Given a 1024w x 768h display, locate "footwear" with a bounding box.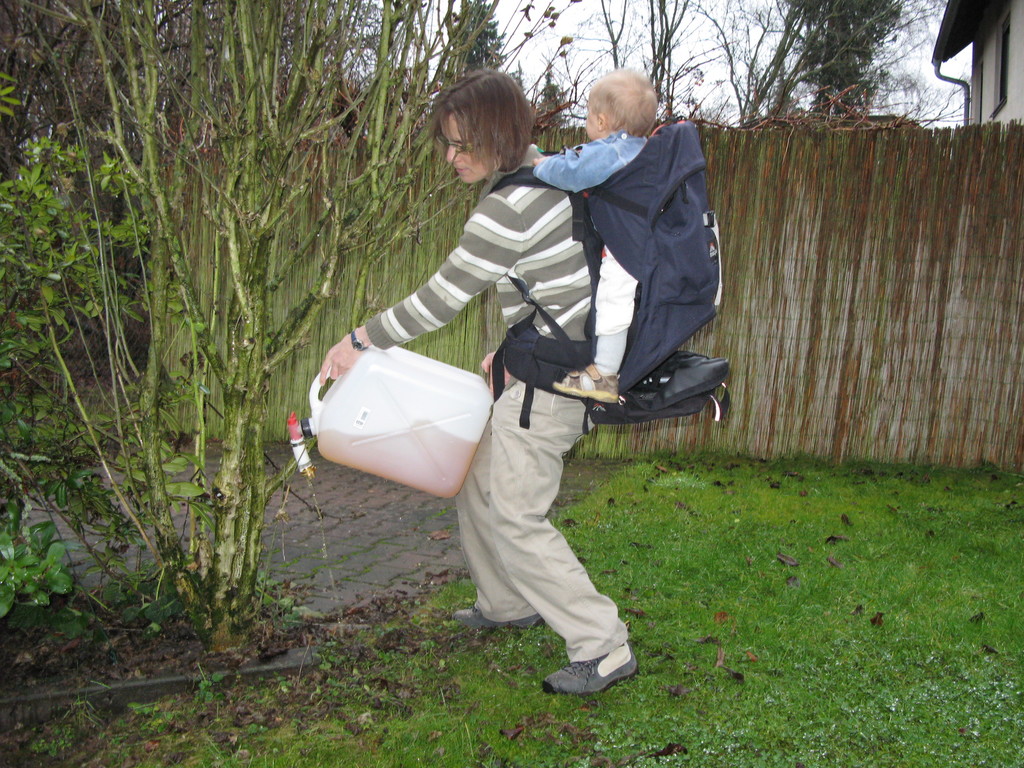
Located: pyautogui.locateOnScreen(547, 624, 632, 705).
